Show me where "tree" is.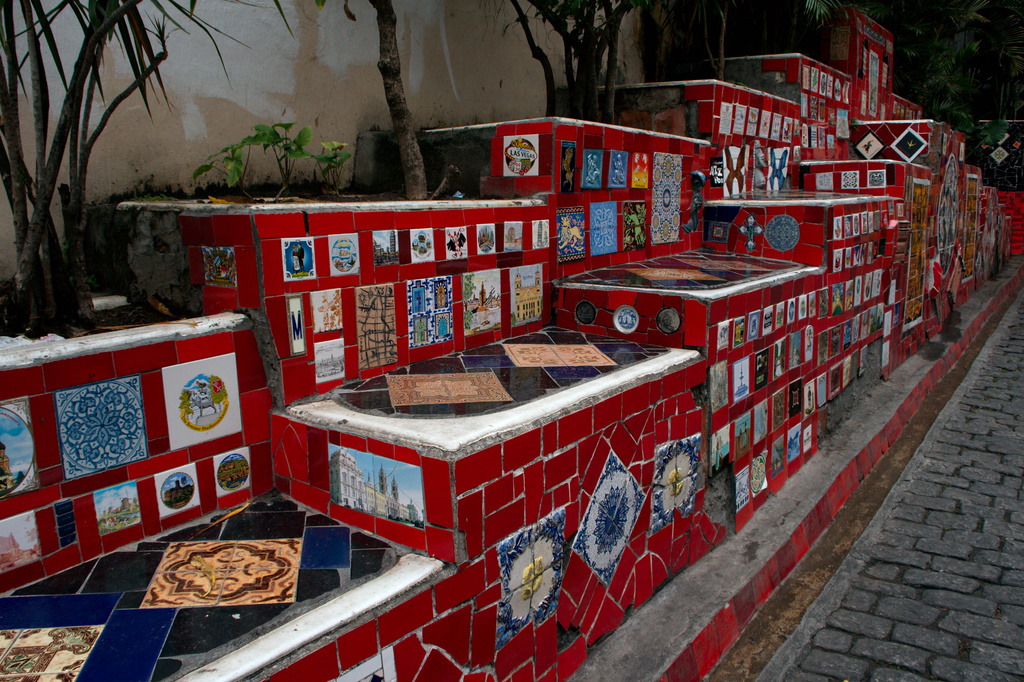
"tree" is at box=[360, 0, 444, 194].
